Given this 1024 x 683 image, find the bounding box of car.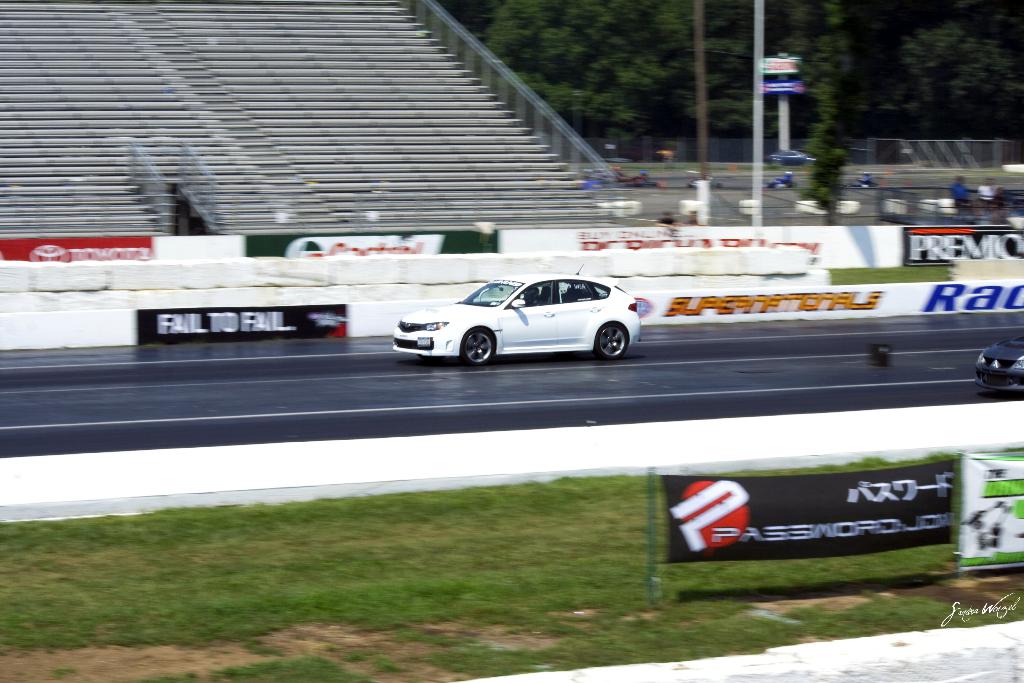
687 173 721 186.
